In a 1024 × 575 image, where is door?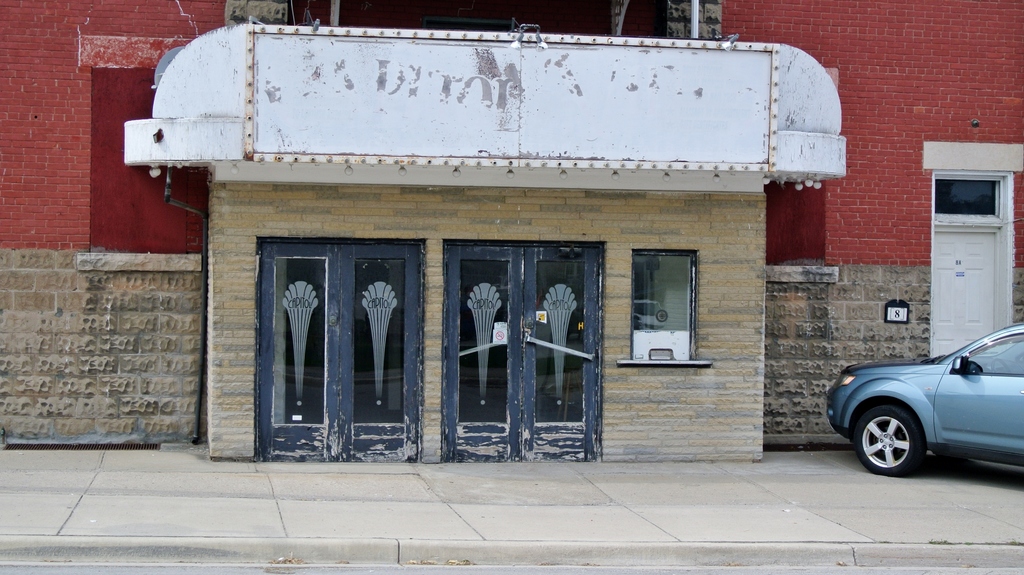
box(449, 245, 595, 466).
